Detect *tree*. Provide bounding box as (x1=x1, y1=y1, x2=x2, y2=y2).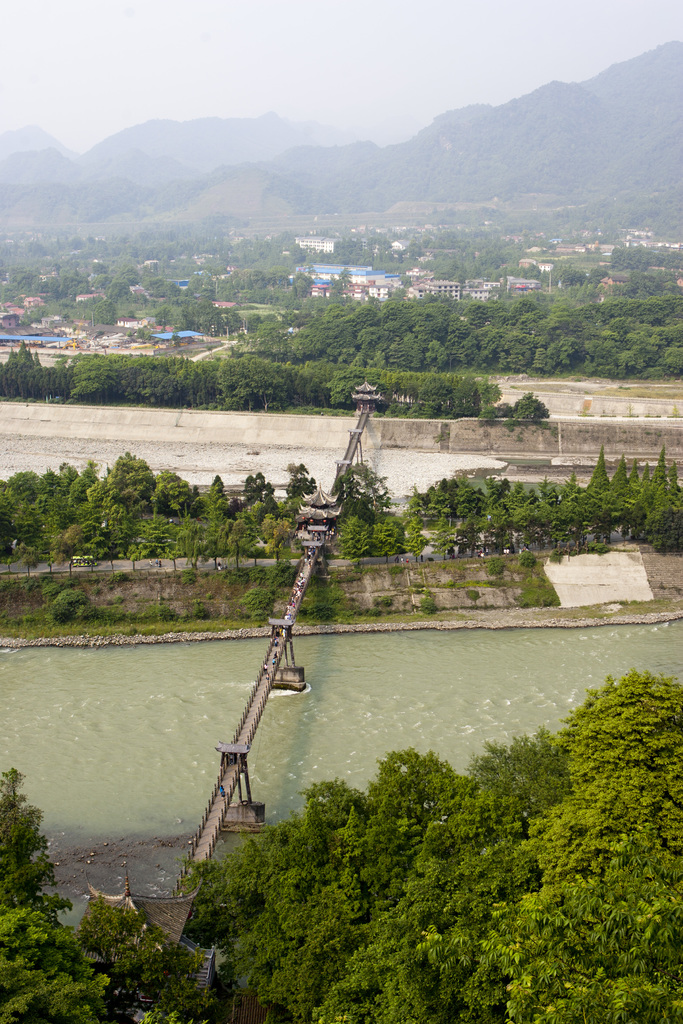
(x1=42, y1=472, x2=64, y2=507).
